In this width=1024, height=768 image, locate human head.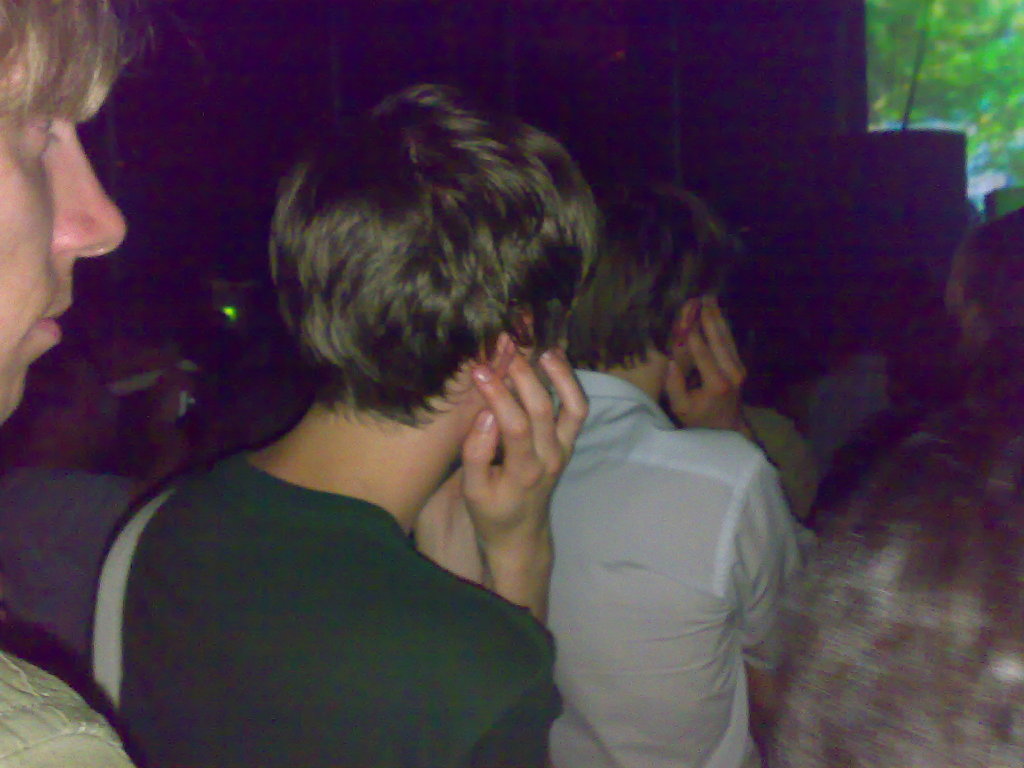
Bounding box: detection(0, 0, 135, 423).
